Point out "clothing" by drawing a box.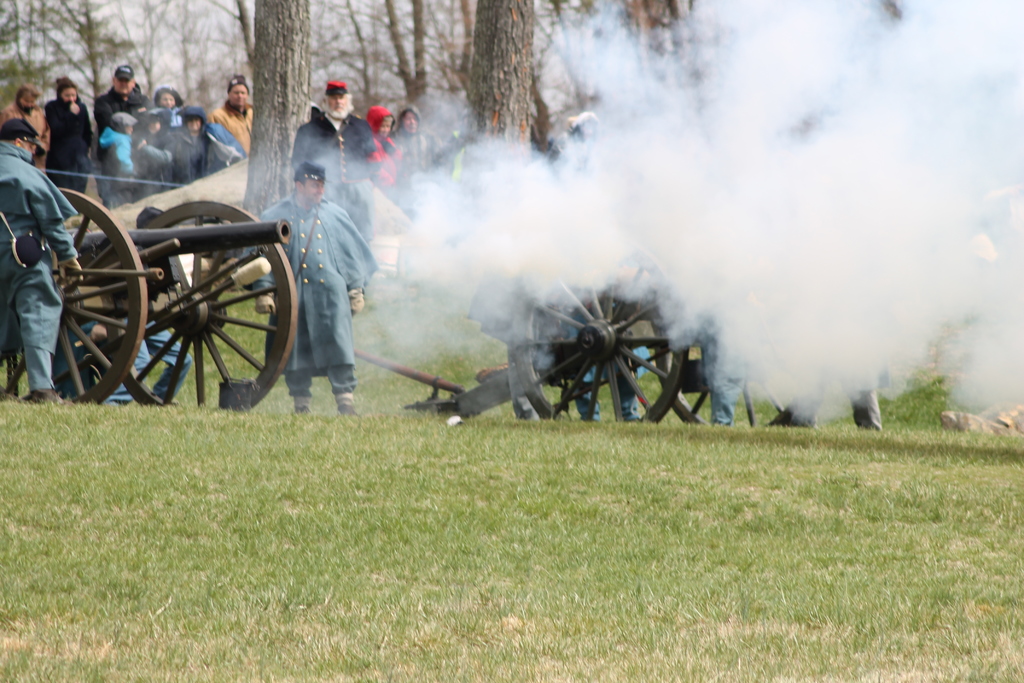
(left=58, top=138, right=115, bottom=217).
